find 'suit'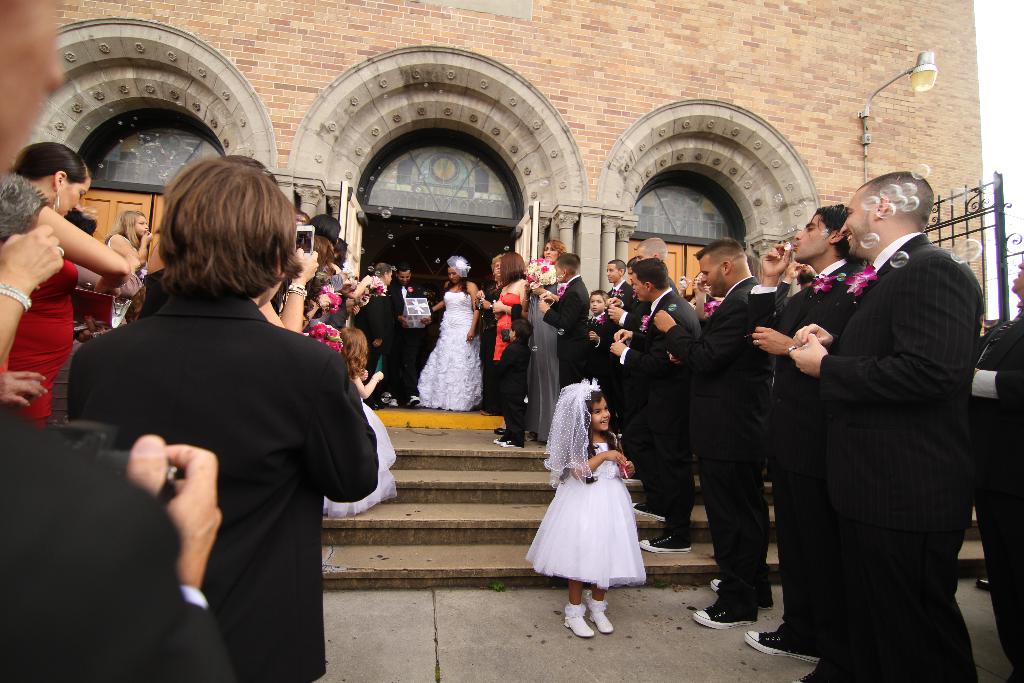
box=[662, 278, 776, 610]
